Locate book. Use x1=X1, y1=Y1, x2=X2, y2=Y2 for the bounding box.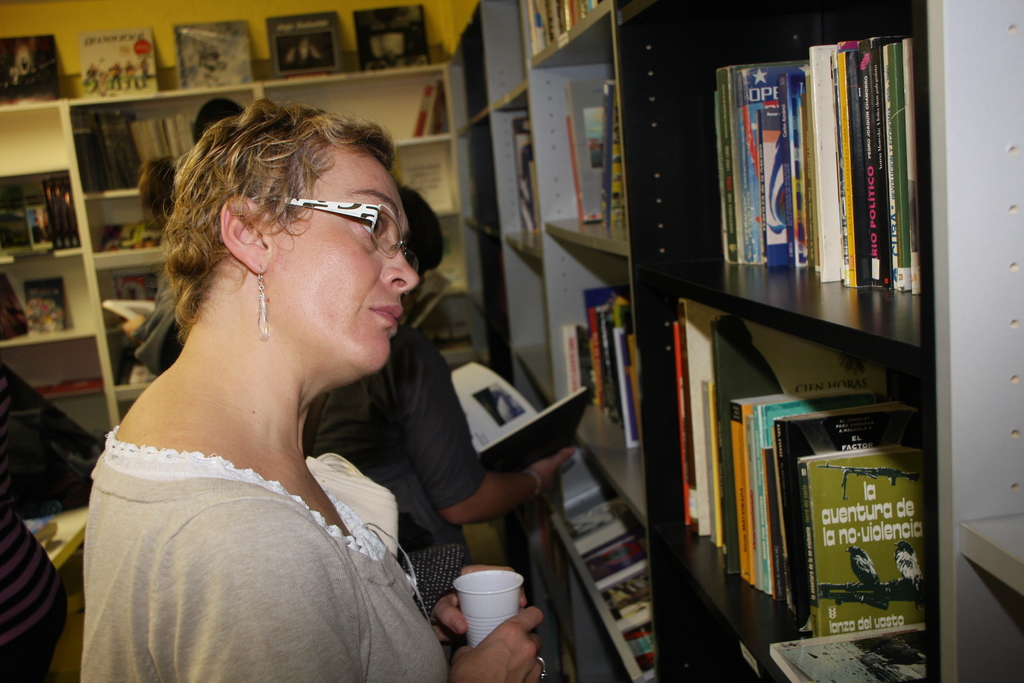
x1=0, y1=33, x2=61, y2=104.
